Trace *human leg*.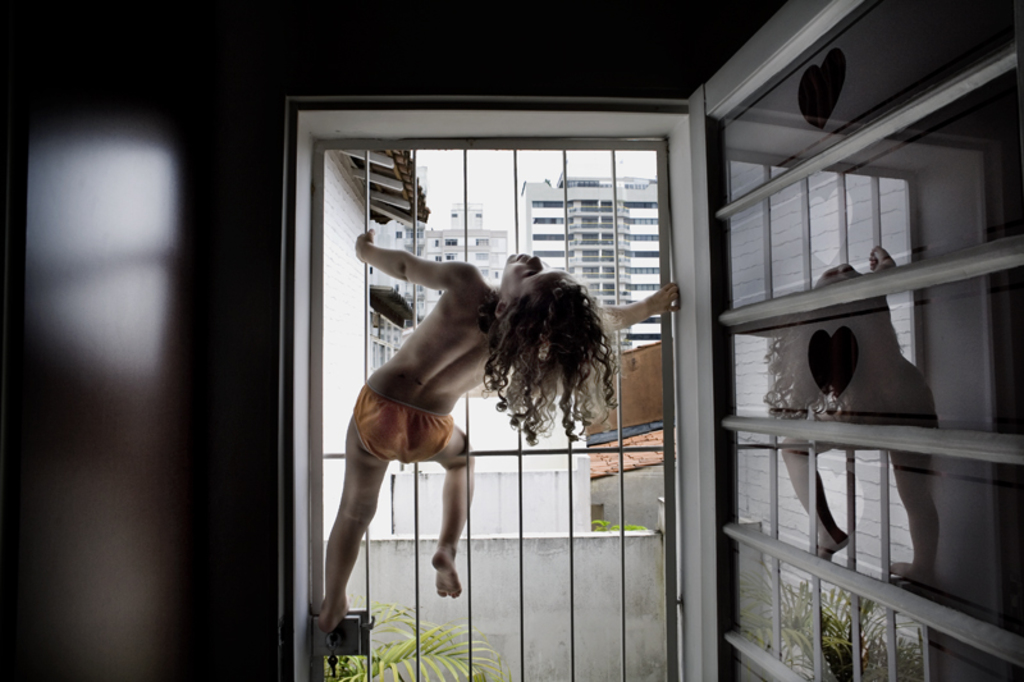
Traced to 394 408 476 600.
